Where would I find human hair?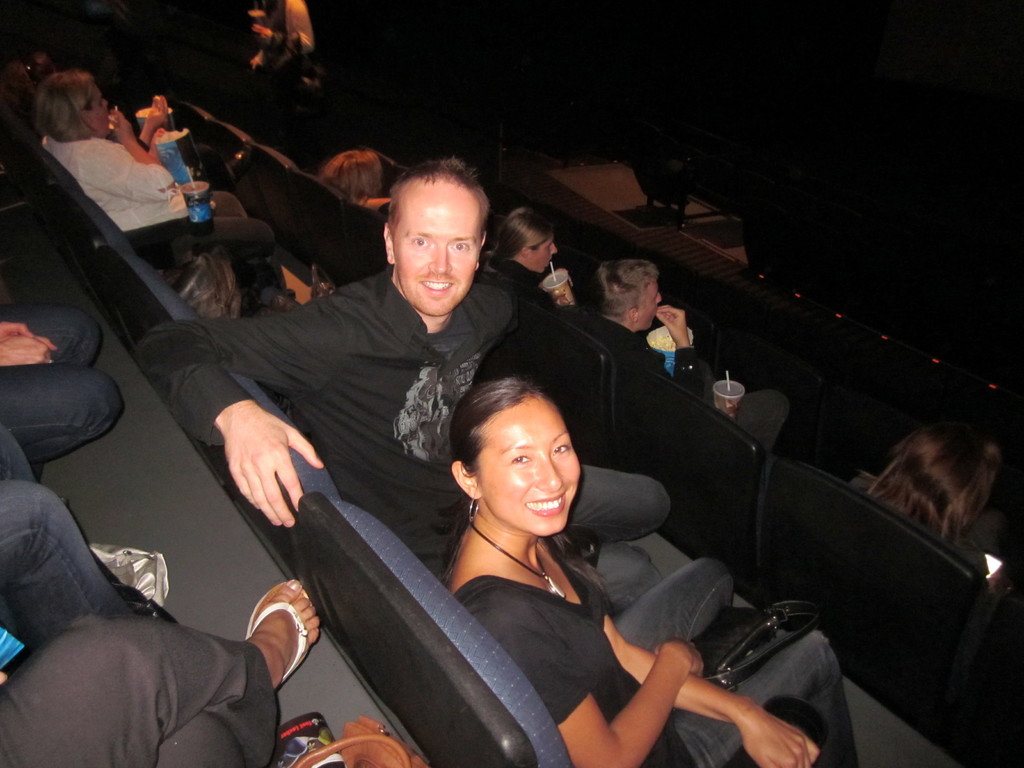
At {"x1": 489, "y1": 205, "x2": 557, "y2": 260}.
